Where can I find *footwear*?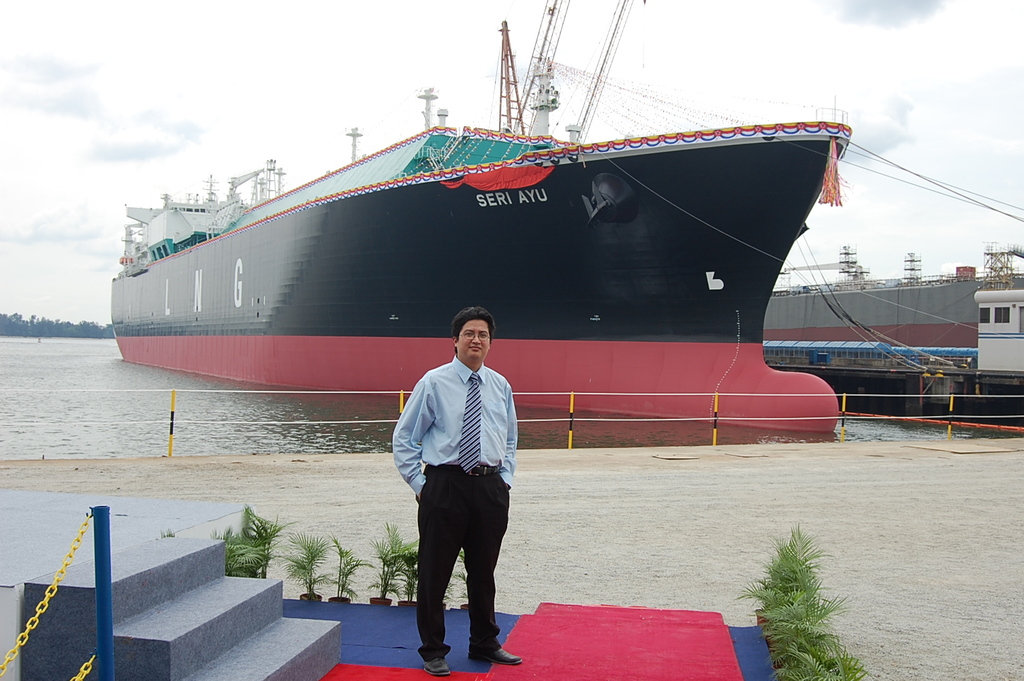
You can find it at select_region(470, 646, 518, 666).
